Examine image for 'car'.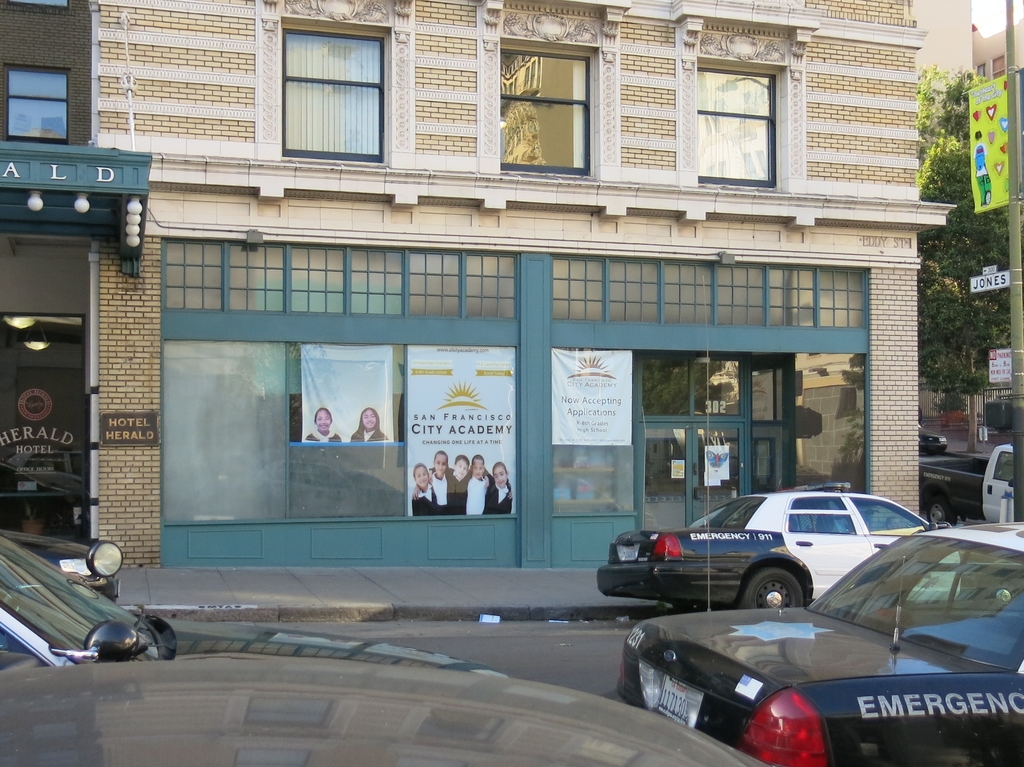
Examination result: (left=0, top=541, right=512, bottom=682).
